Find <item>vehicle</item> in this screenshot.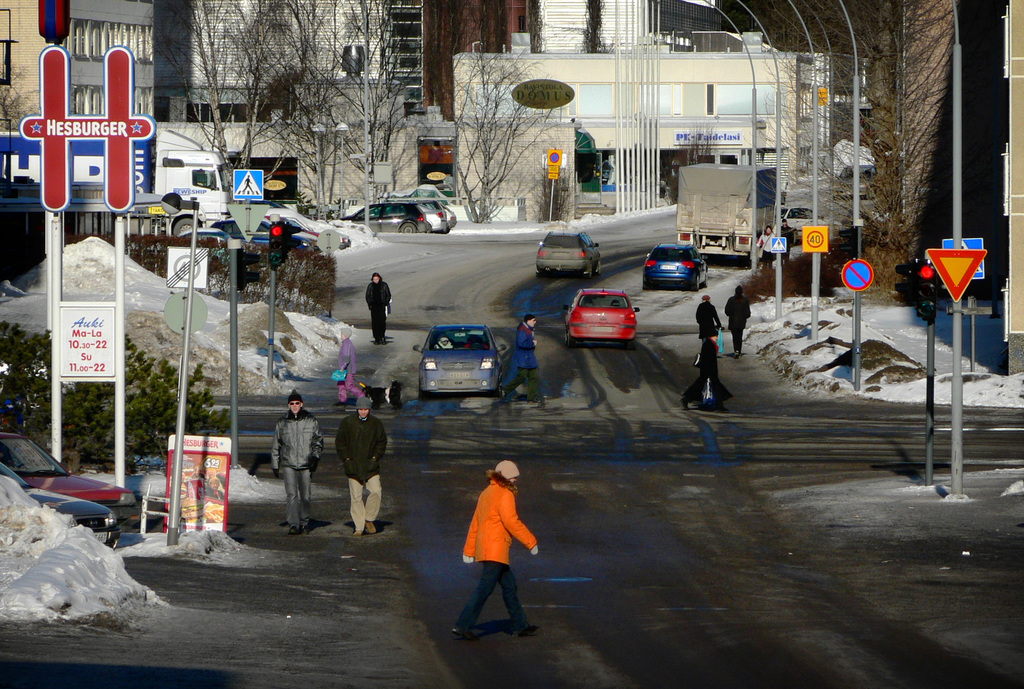
The bounding box for <item>vehicle</item> is <region>561, 291, 640, 350</region>.
